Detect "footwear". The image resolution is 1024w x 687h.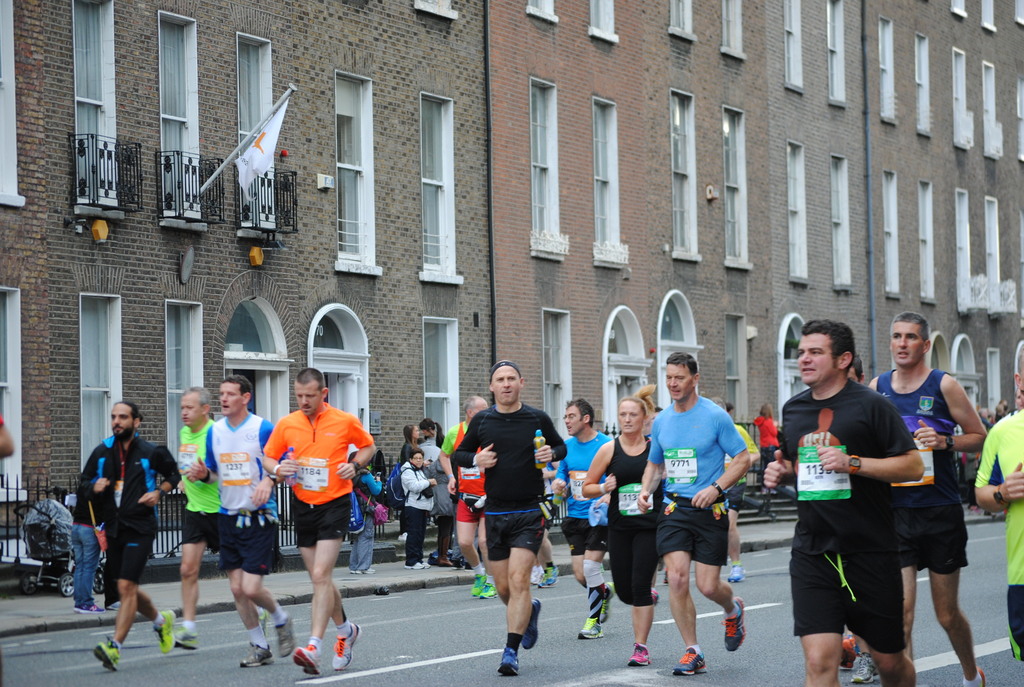
92:636:124:675.
